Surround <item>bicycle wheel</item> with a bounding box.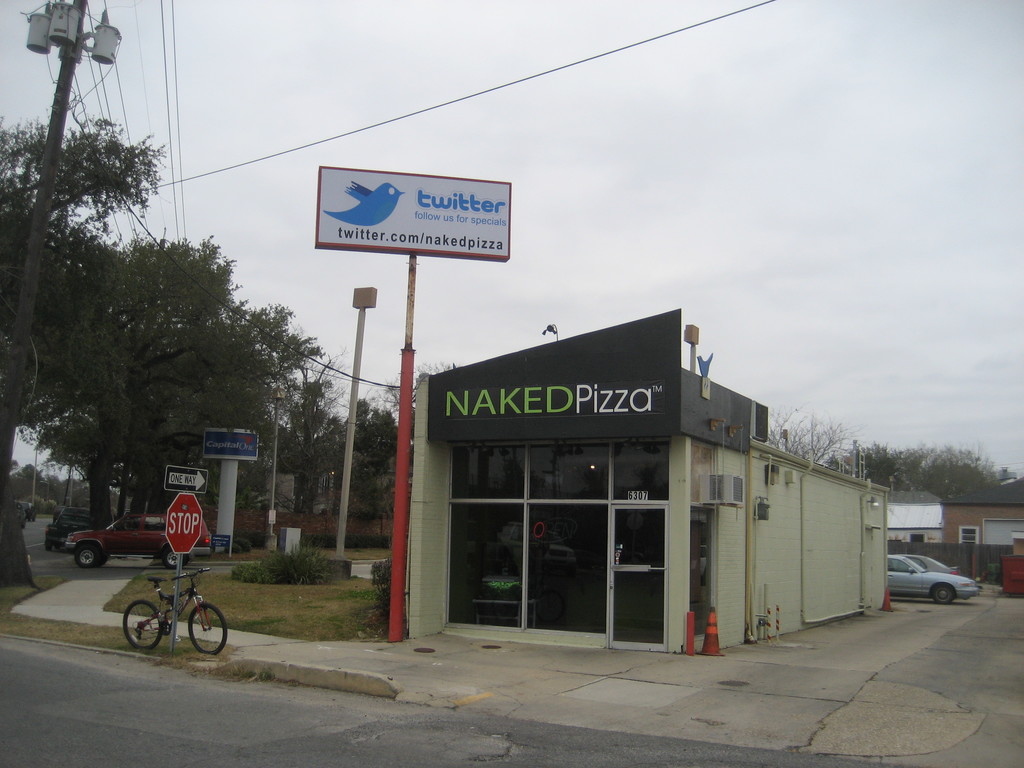
<region>121, 598, 164, 654</region>.
